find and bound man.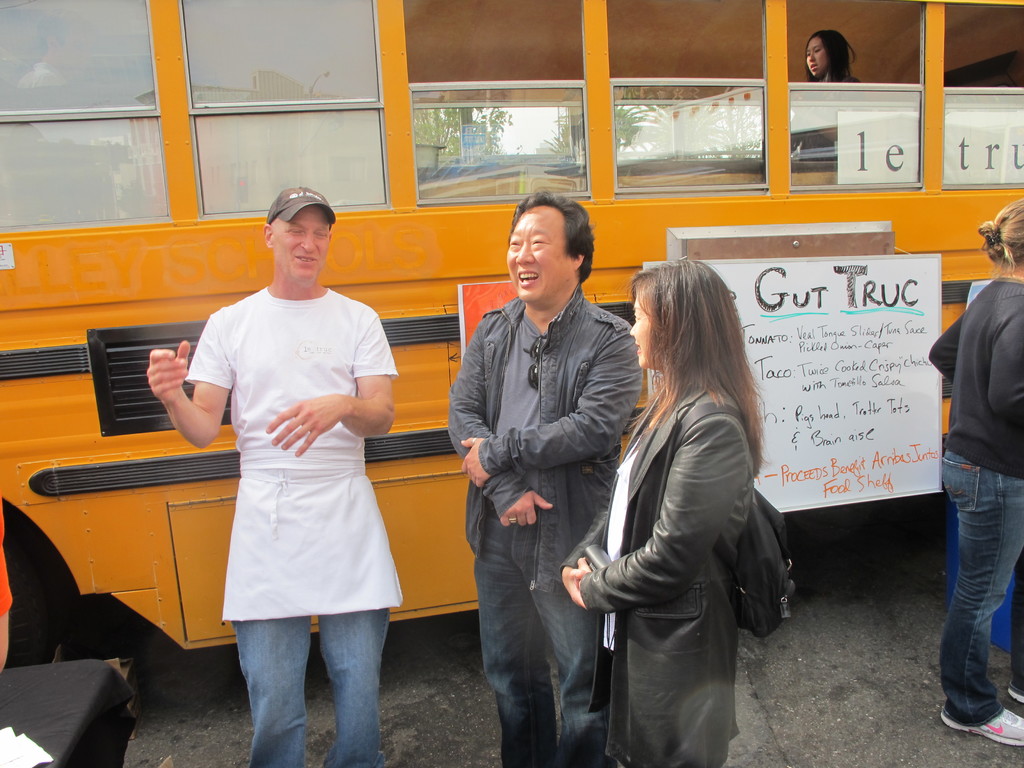
Bound: left=451, top=197, right=641, bottom=732.
